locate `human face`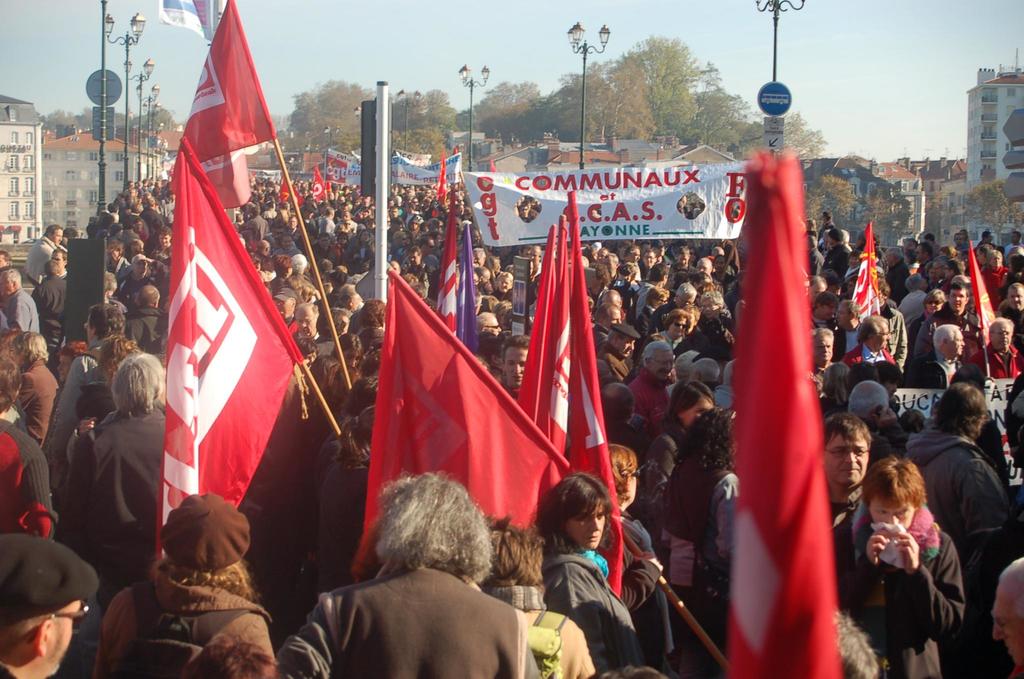
[706, 299, 721, 318]
